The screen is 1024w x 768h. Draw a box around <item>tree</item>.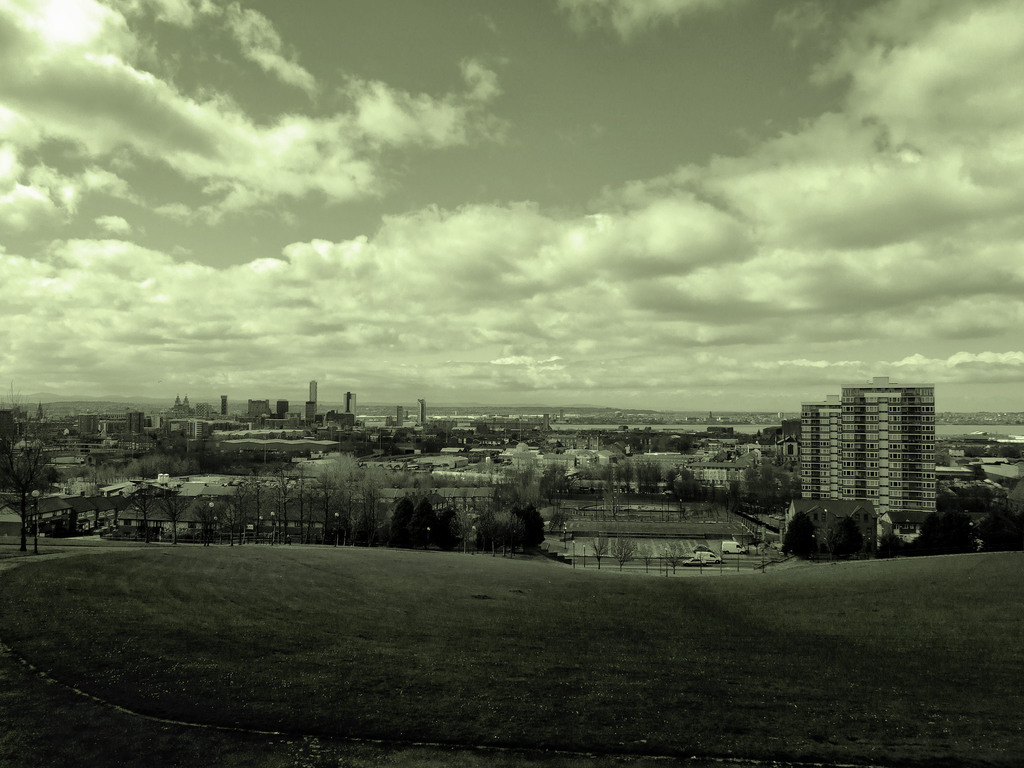
(left=906, top=497, right=980, bottom=553).
